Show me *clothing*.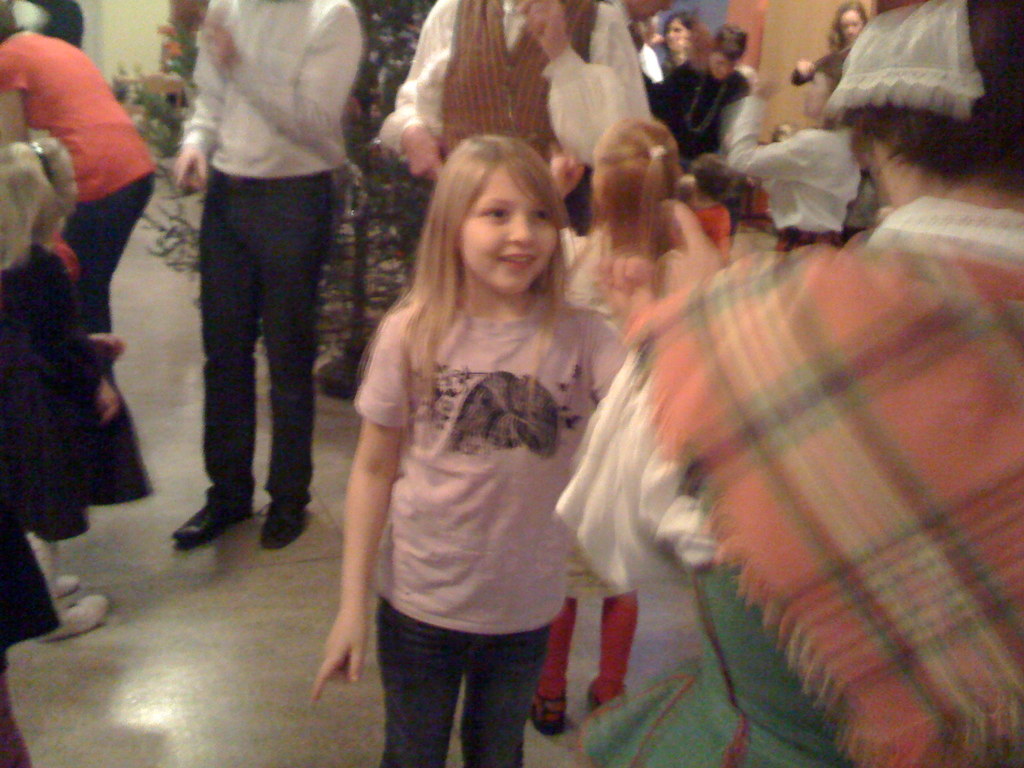
*clothing* is here: left=380, top=0, right=653, bottom=281.
